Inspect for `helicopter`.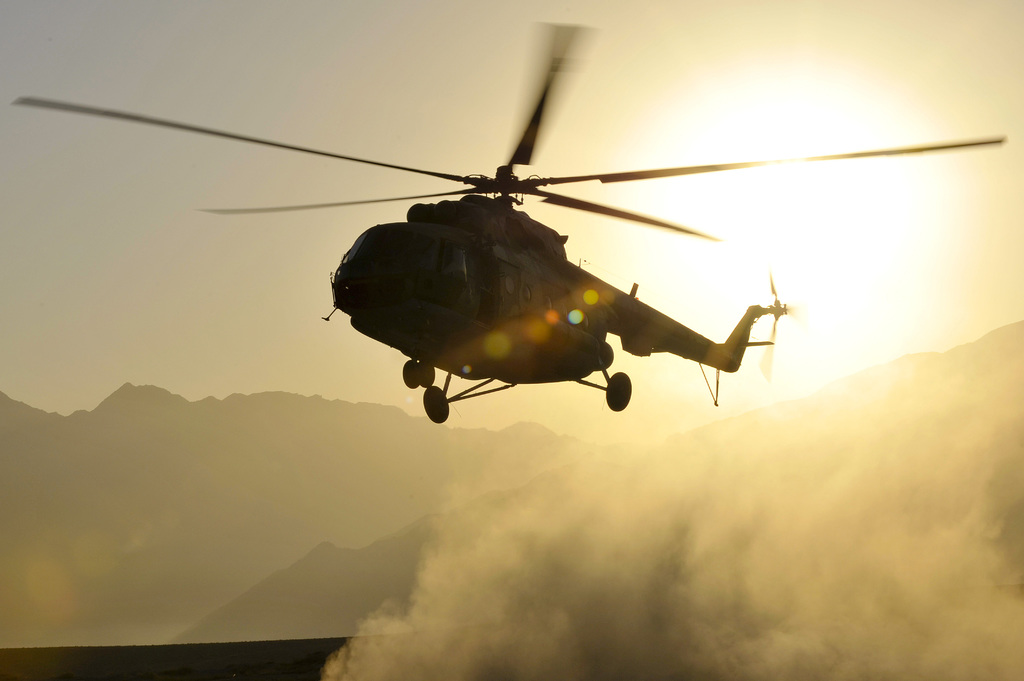
Inspection: [19,44,1000,436].
